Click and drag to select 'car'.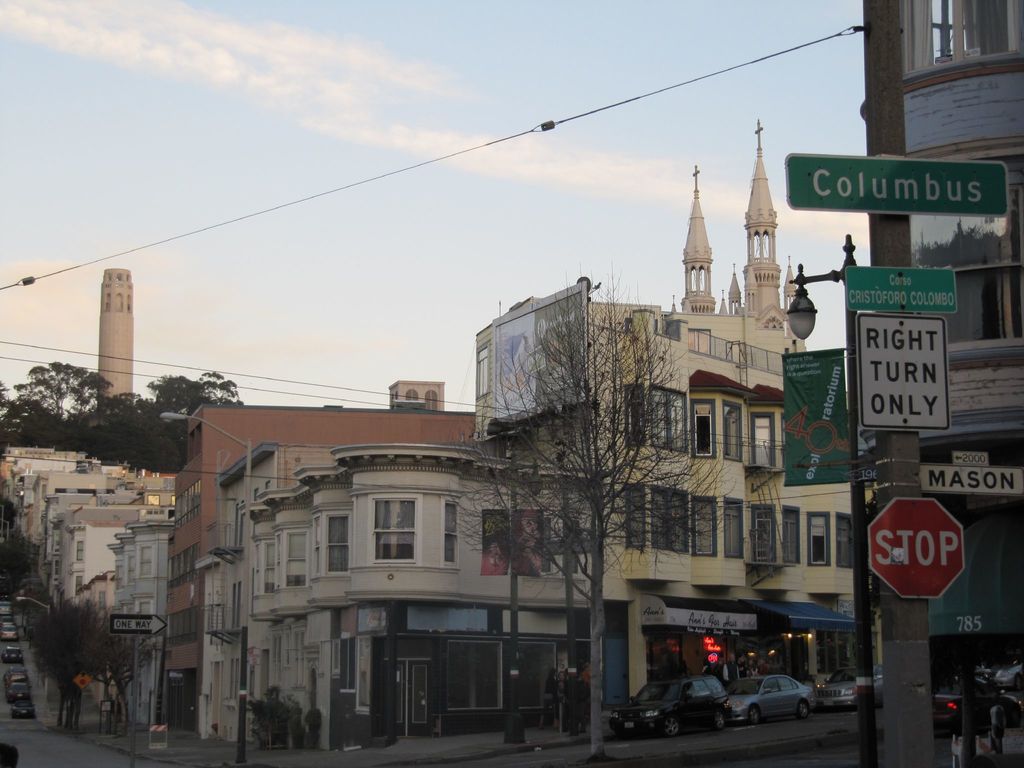
Selection: rect(3, 646, 24, 662).
